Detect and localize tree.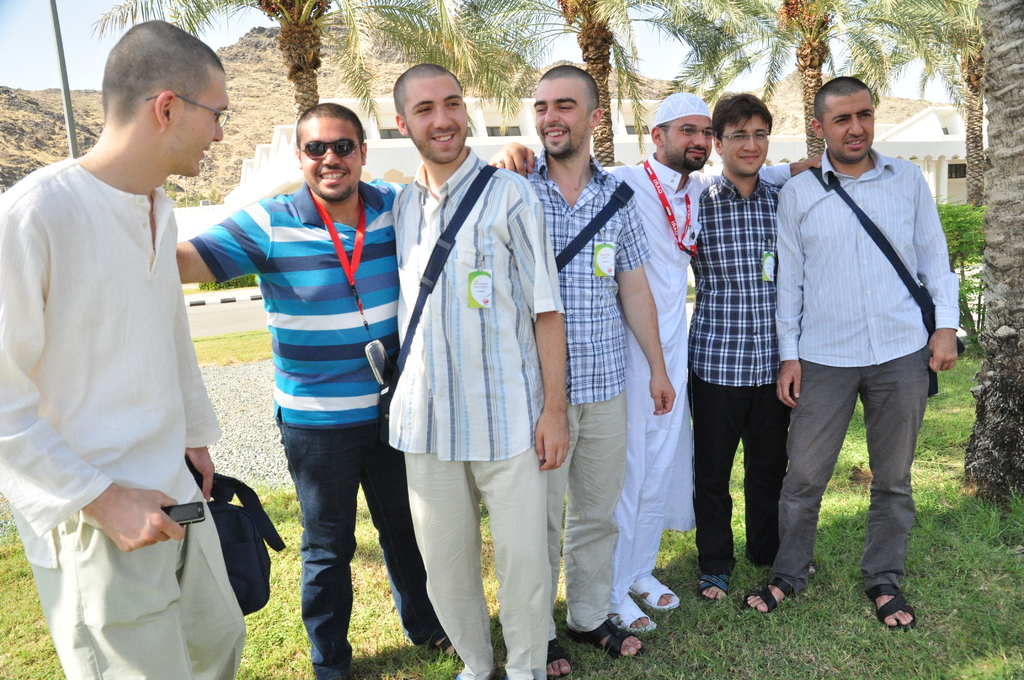
Localized at (left=653, top=0, right=968, bottom=156).
